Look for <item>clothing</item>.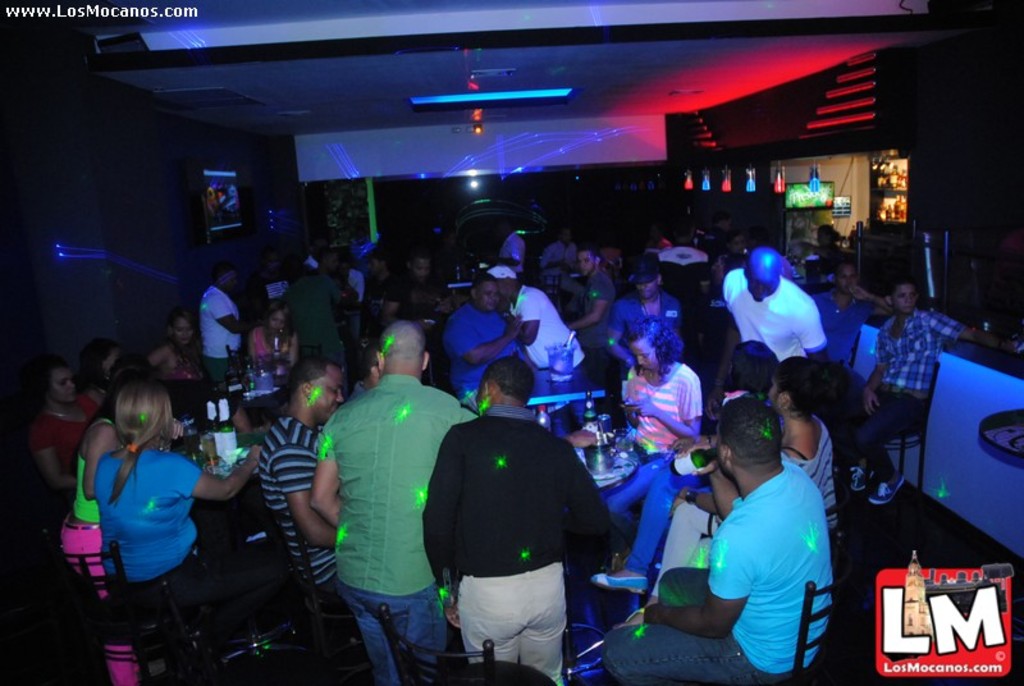
Found: [x1=721, y1=266, x2=826, y2=356].
